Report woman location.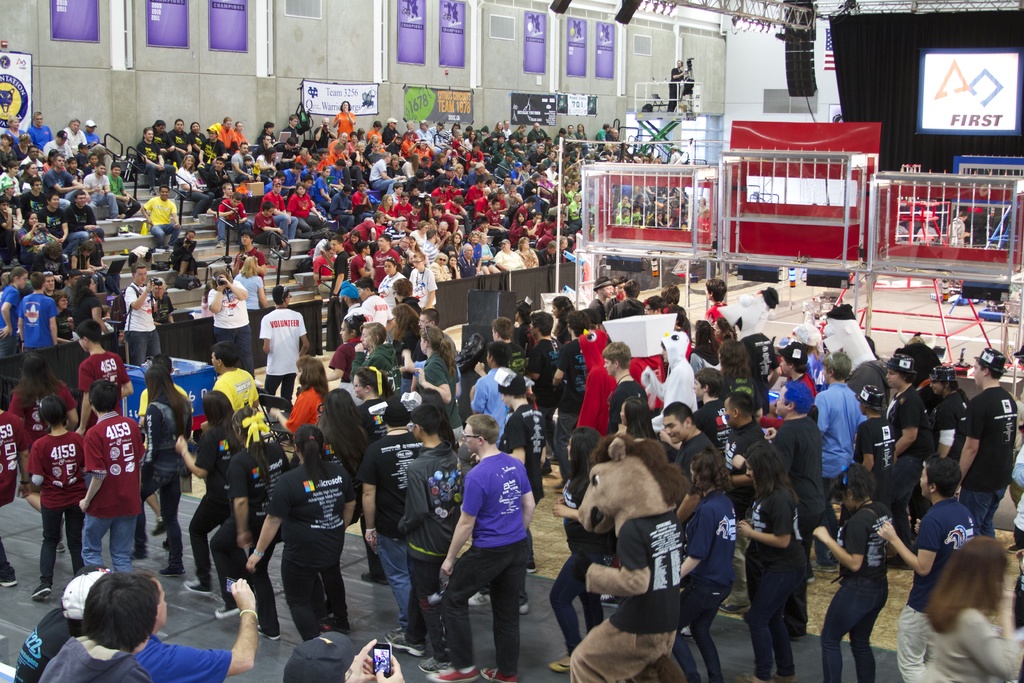
Report: BBox(2, 161, 17, 198).
